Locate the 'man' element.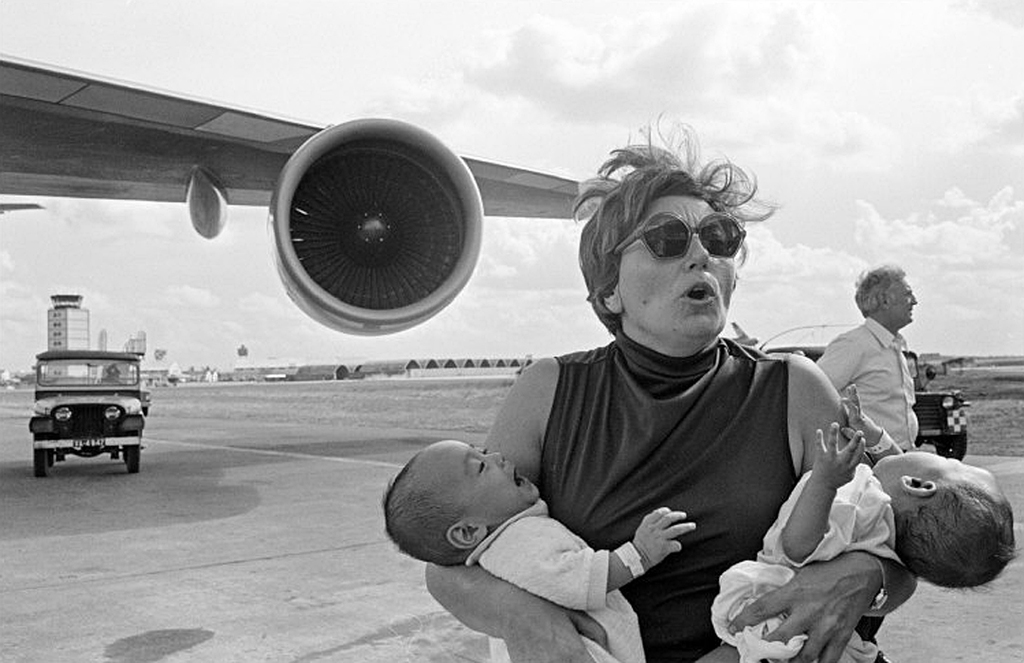
Element bbox: x1=811, y1=264, x2=917, y2=662.
